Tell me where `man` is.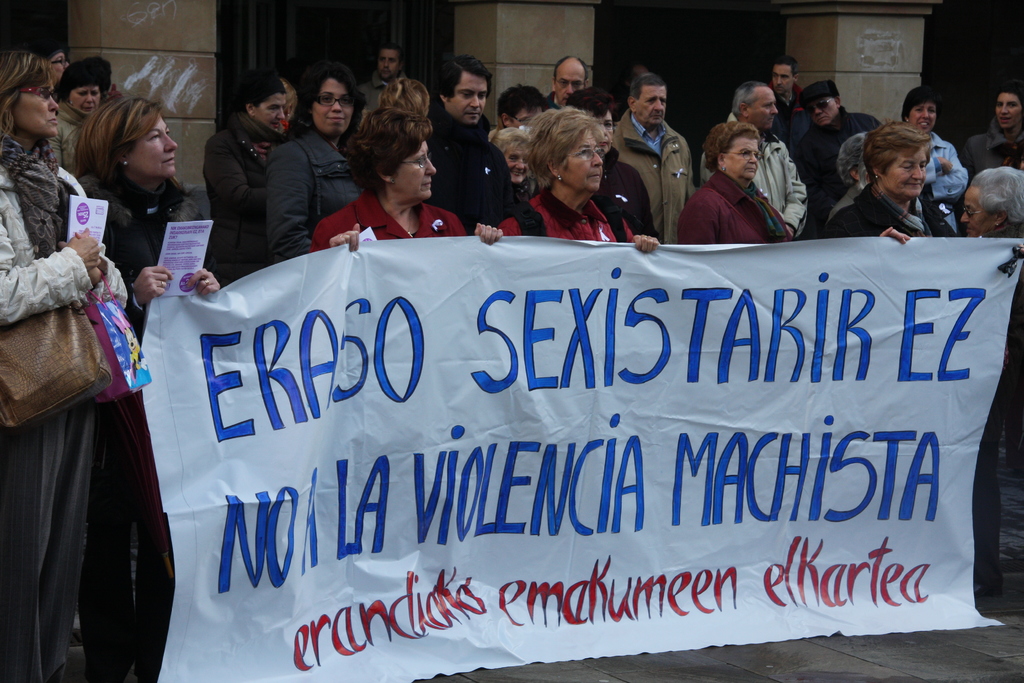
`man` is at bbox=(353, 35, 439, 136).
